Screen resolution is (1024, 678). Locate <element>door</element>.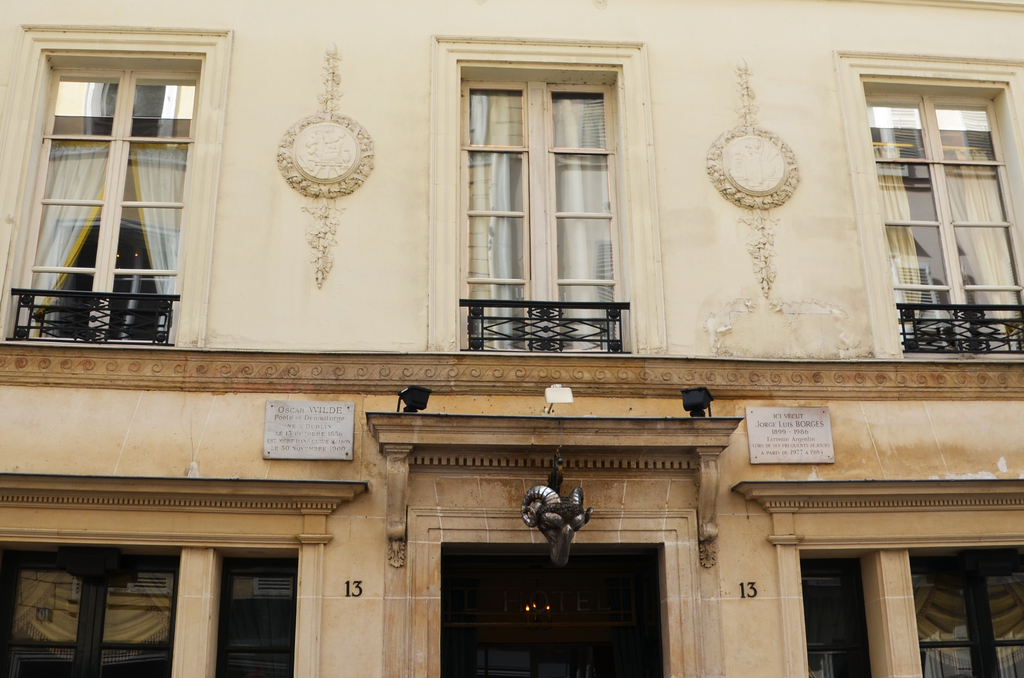
[left=449, top=62, right=621, bottom=354].
